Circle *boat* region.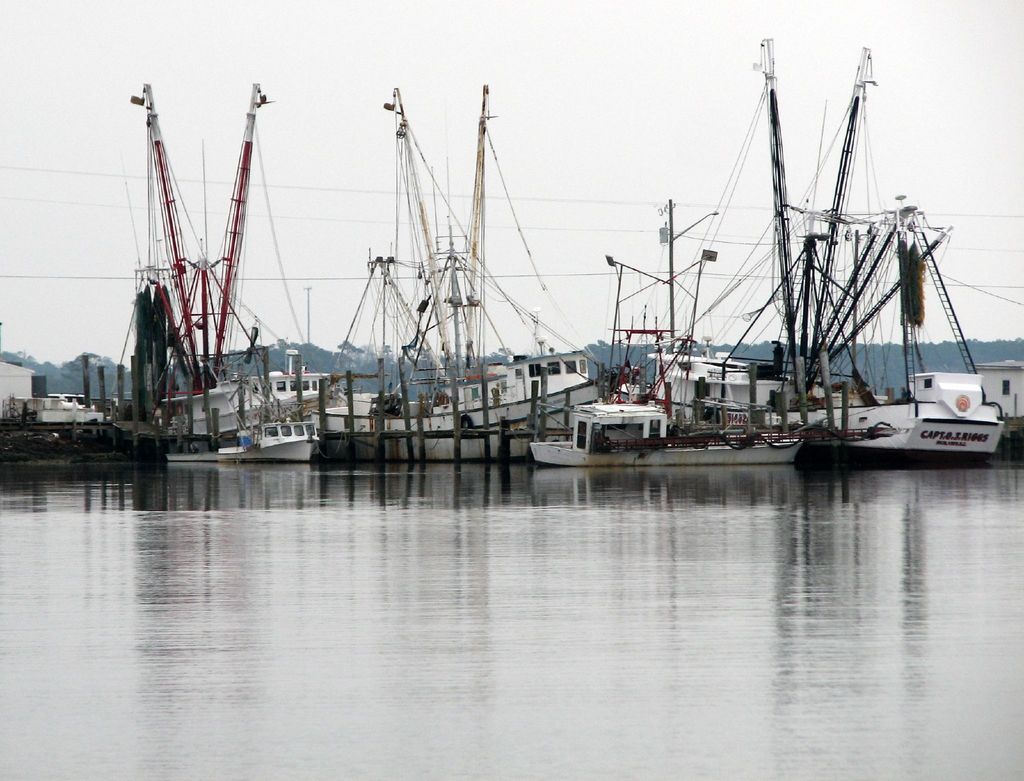
Region: detection(300, 77, 606, 469).
